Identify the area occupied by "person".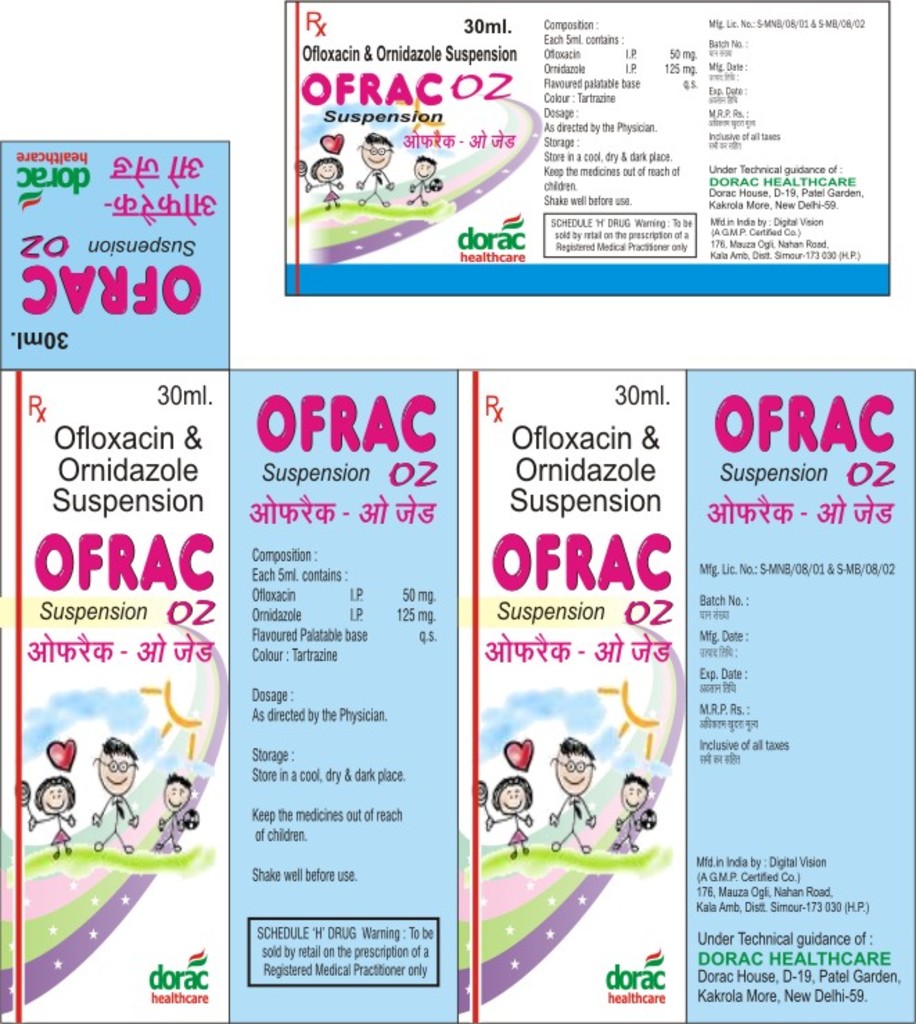
Area: 546,733,596,862.
